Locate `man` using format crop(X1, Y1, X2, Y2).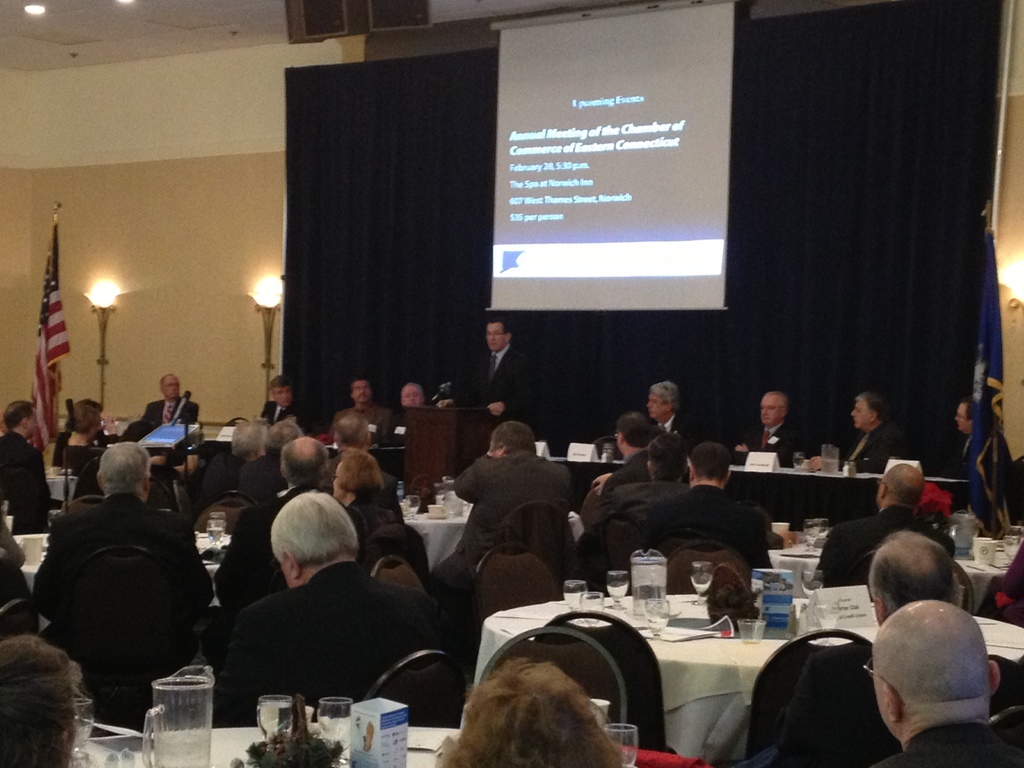
crop(647, 437, 774, 572).
